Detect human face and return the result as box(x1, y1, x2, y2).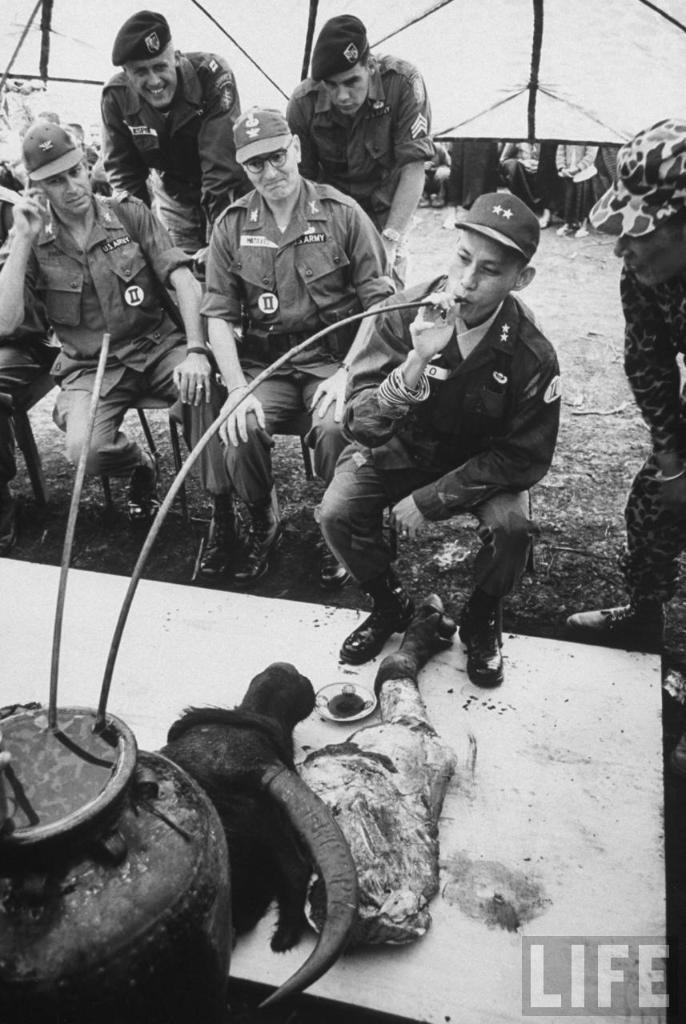
box(44, 163, 91, 218).
